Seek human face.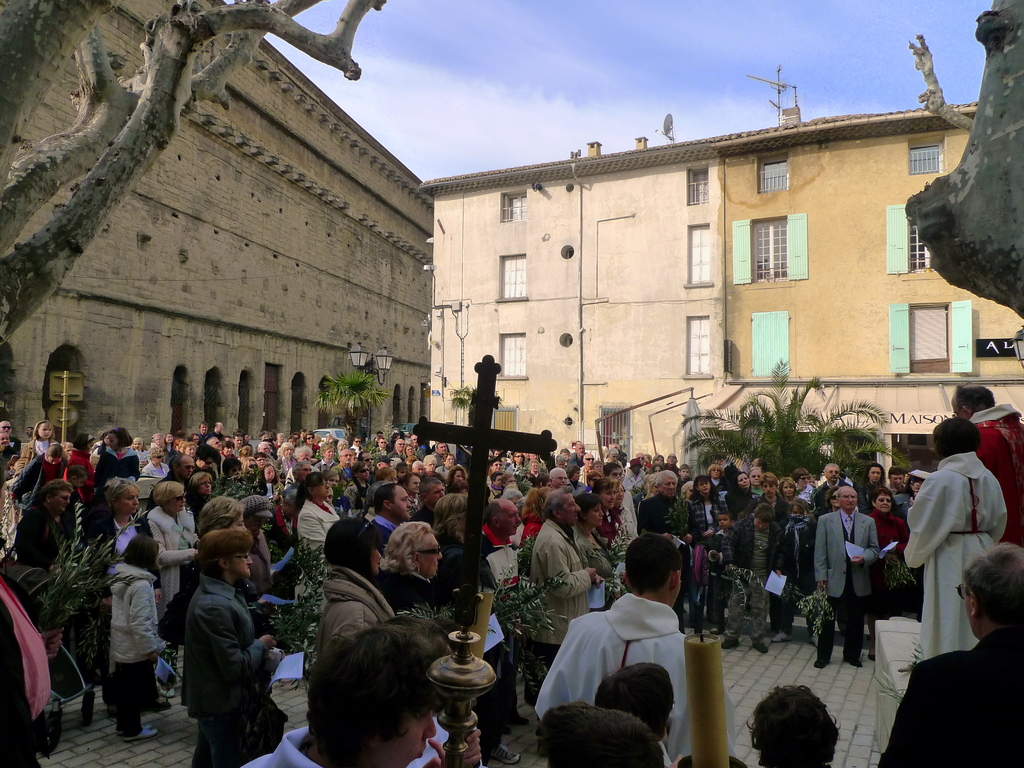
bbox=(886, 472, 902, 486).
